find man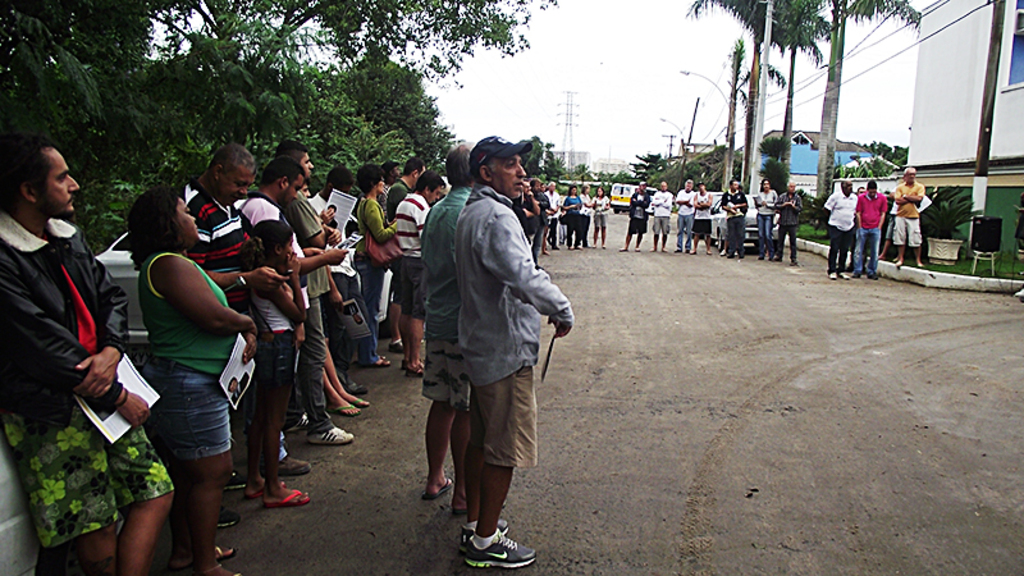
394 172 447 375
